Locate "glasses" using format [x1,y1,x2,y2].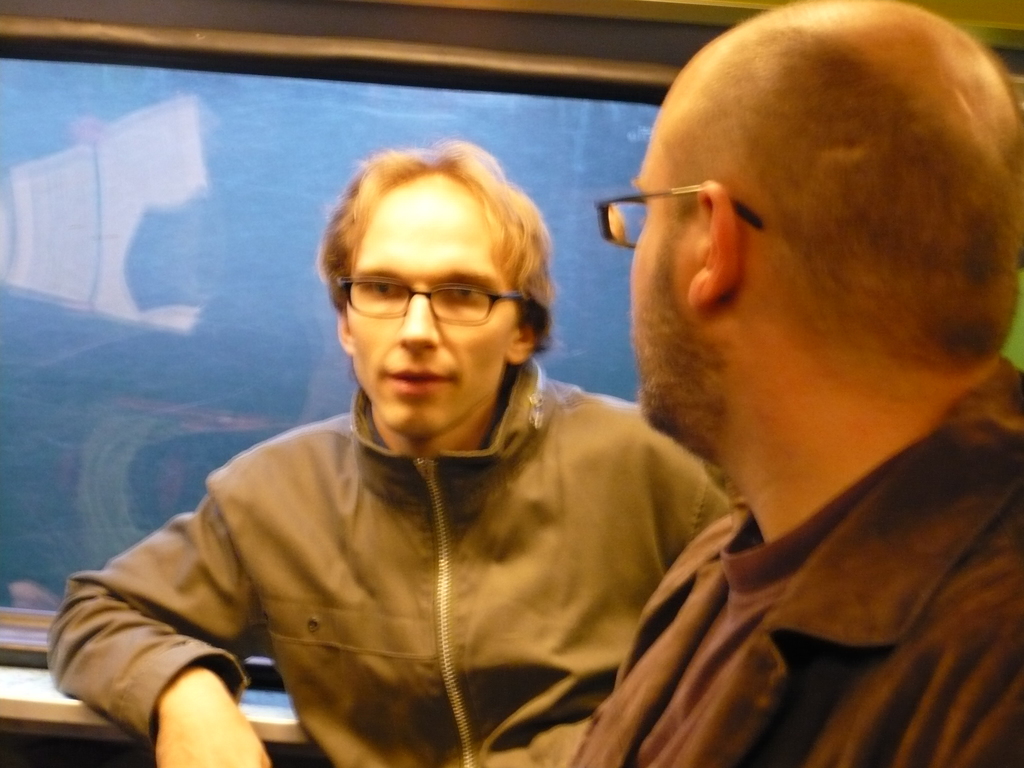
[595,182,767,249].
